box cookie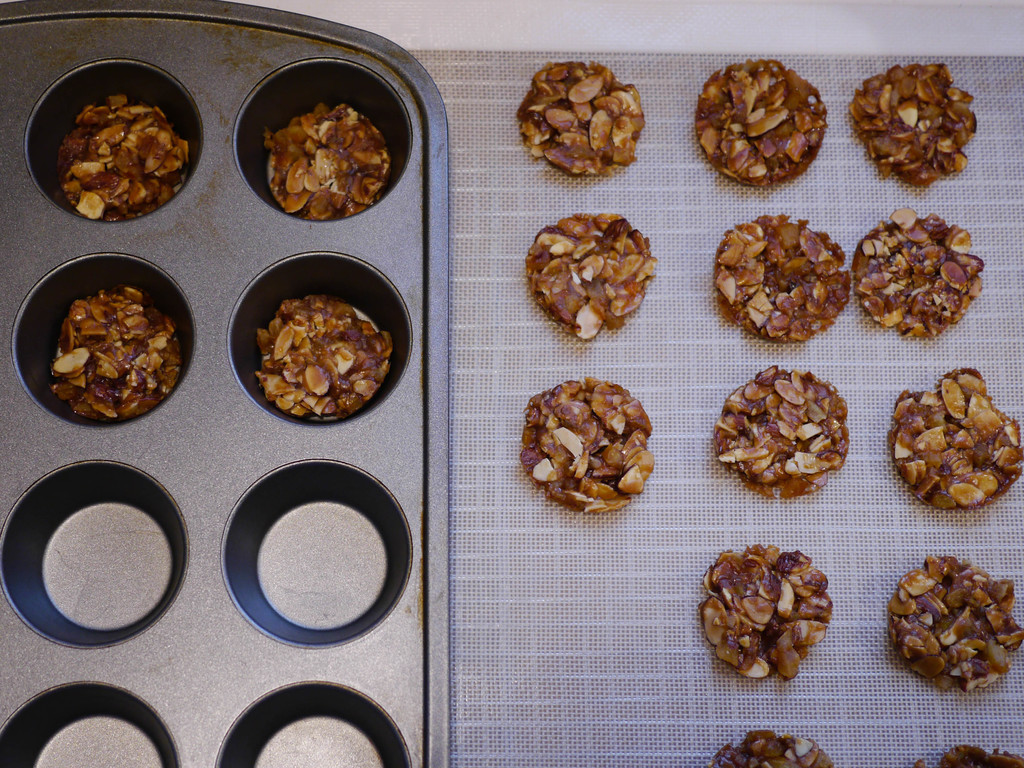
[x1=524, y1=209, x2=658, y2=341]
